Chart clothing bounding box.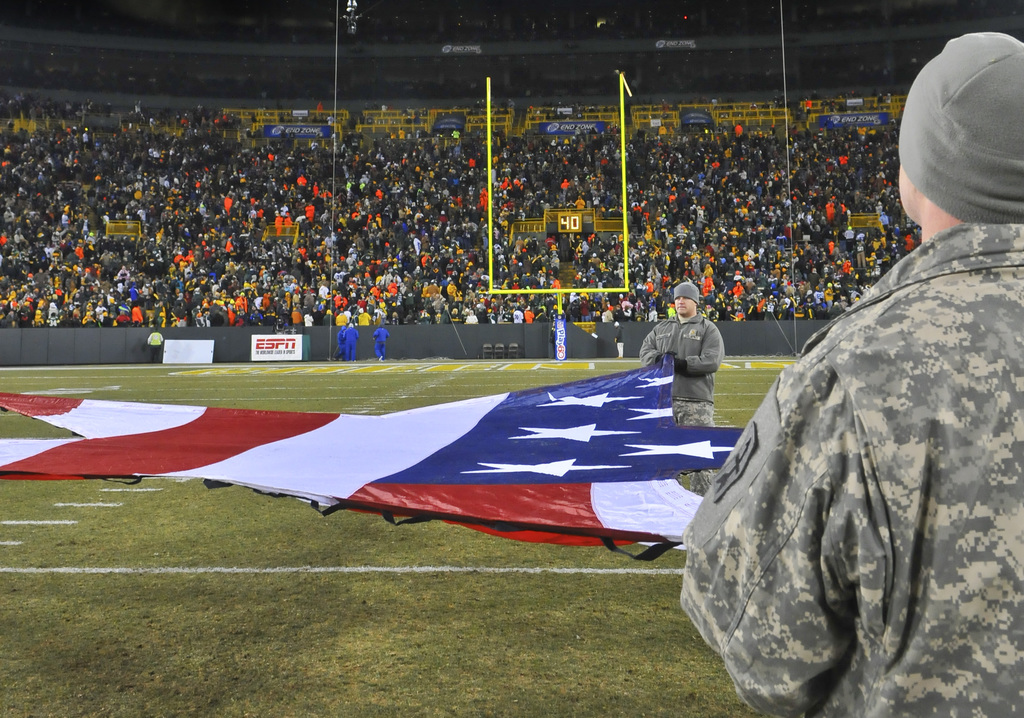
Charted: bbox=[613, 324, 622, 356].
